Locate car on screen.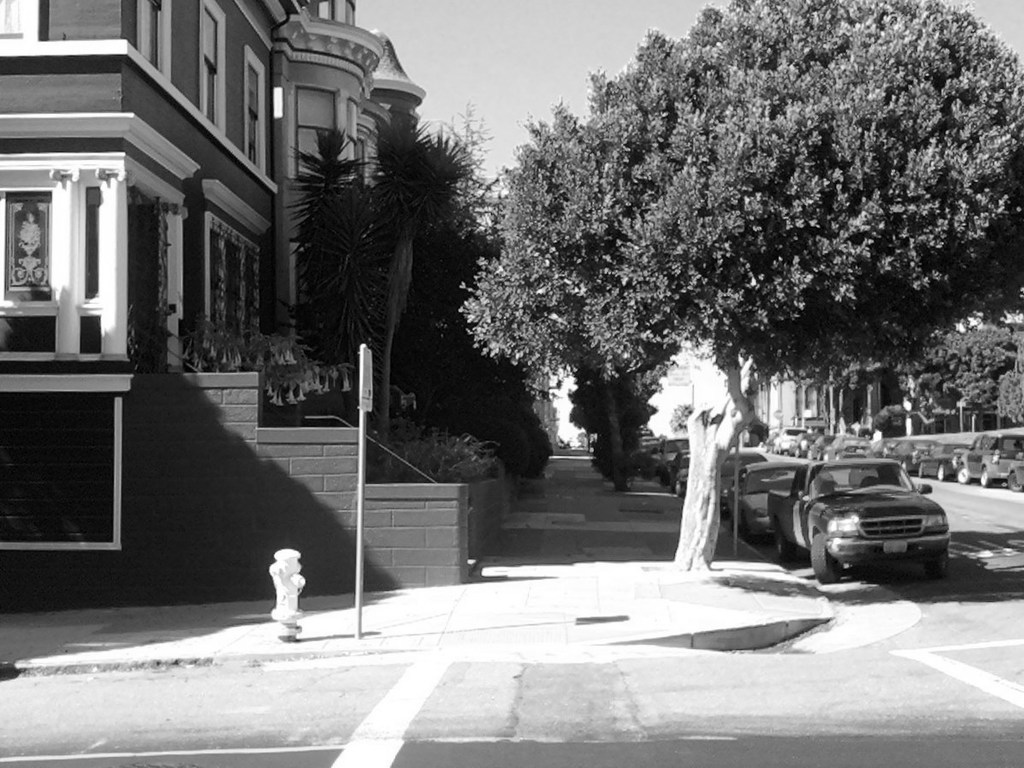
On screen at crop(664, 452, 688, 499).
